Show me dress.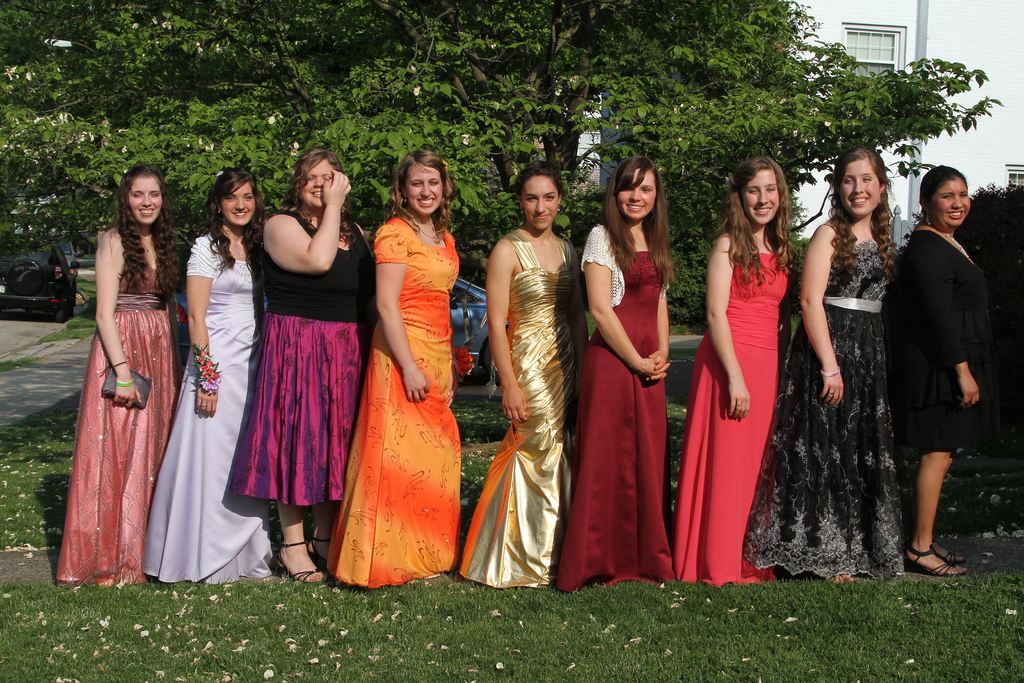
dress is here: bbox=[54, 261, 177, 586].
